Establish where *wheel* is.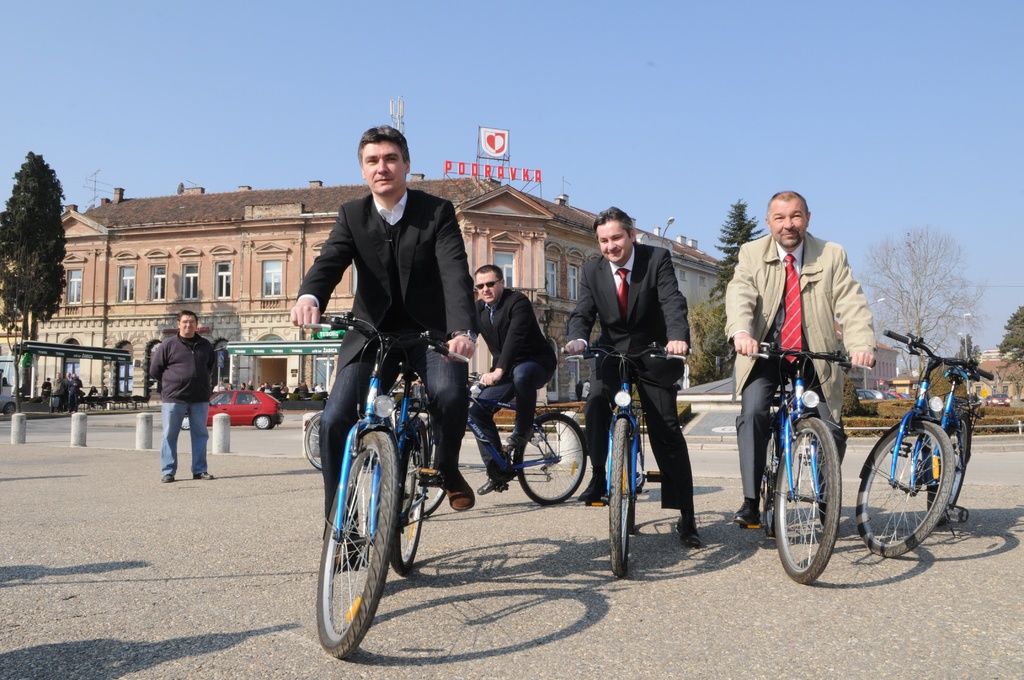
Established at left=383, top=419, right=425, bottom=581.
